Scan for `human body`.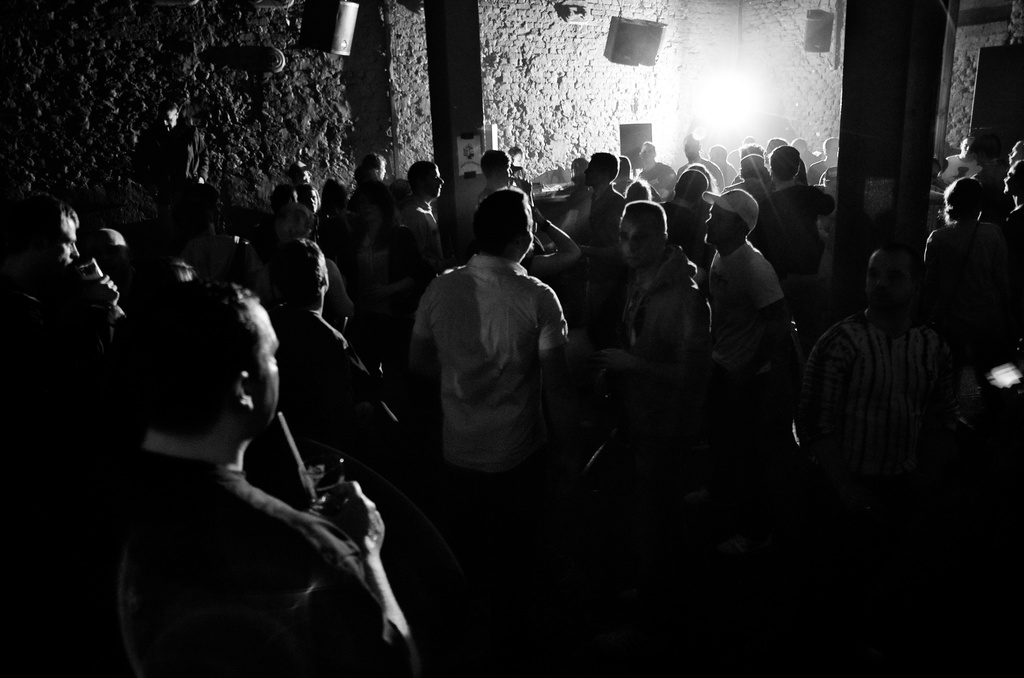
Scan result: [636,141,672,200].
